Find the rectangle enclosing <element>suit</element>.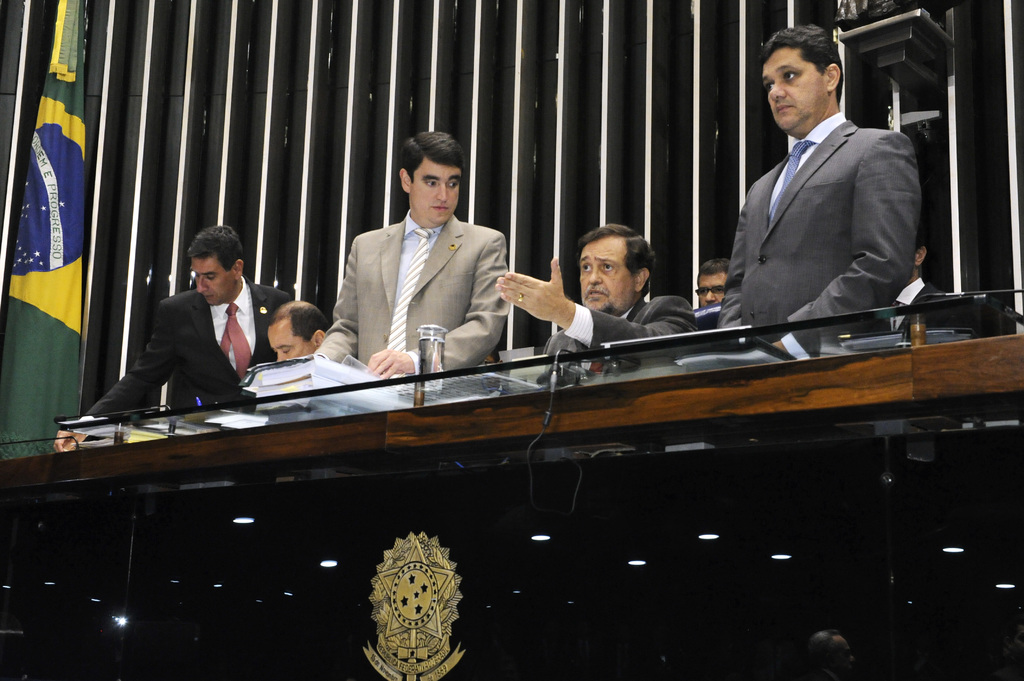
box(713, 33, 939, 353).
